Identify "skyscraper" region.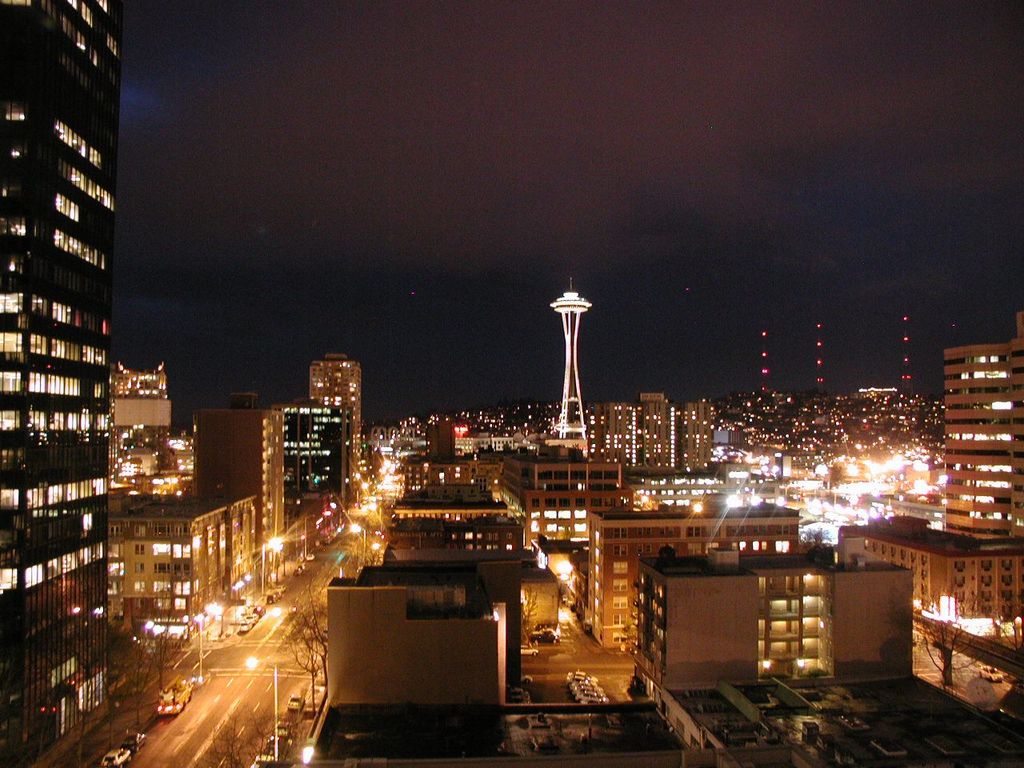
Region: {"x1": 942, "y1": 308, "x2": 1023, "y2": 550}.
